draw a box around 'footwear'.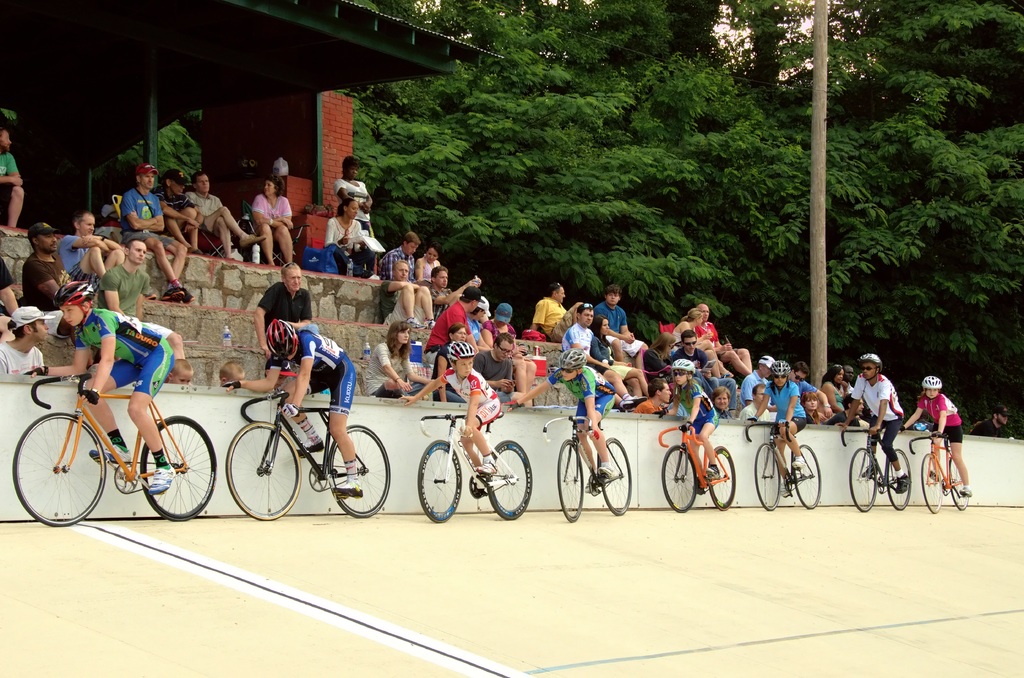
{"left": 701, "top": 462, "right": 720, "bottom": 477}.
